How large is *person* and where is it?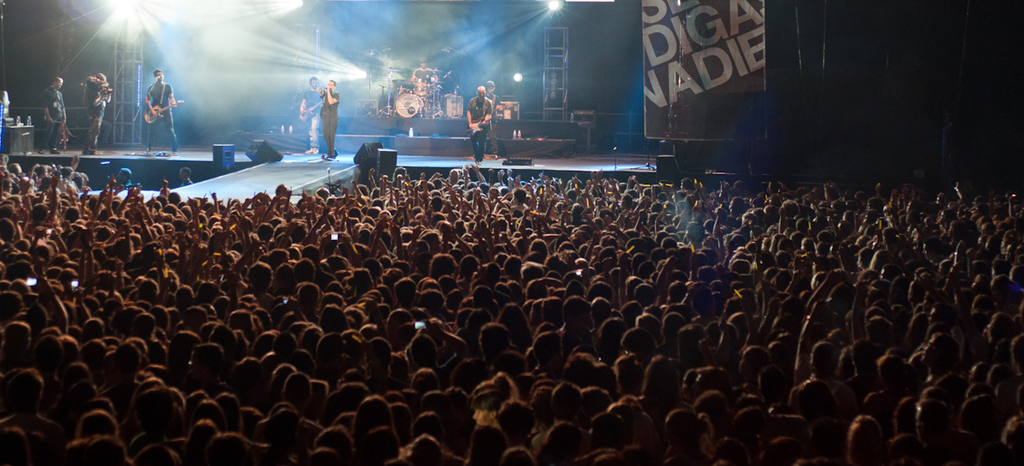
Bounding box: region(80, 67, 116, 152).
